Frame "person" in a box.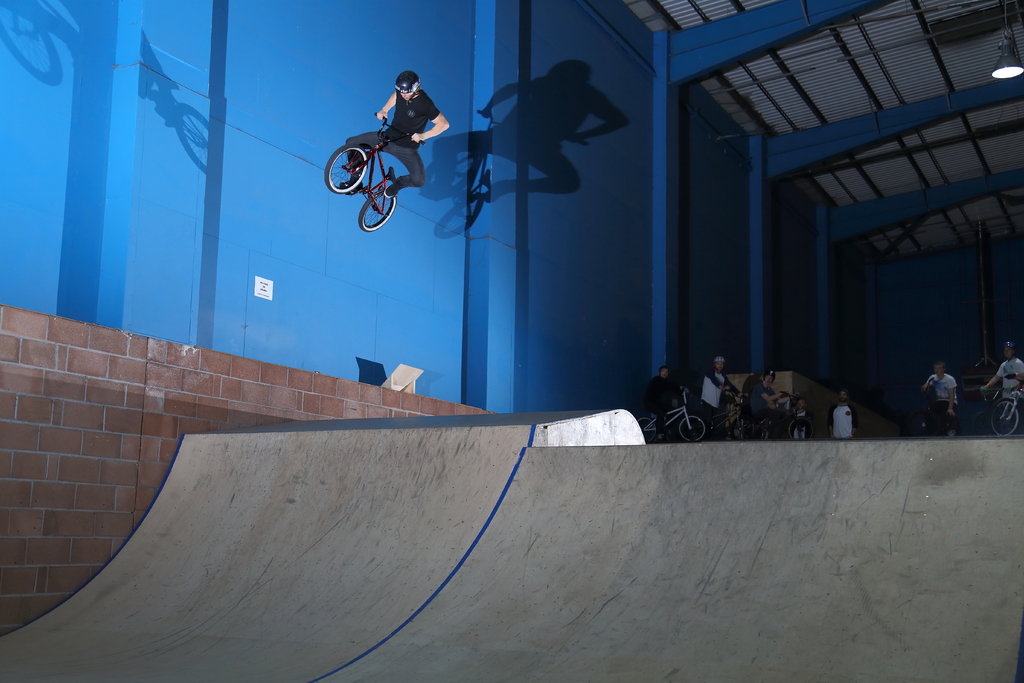
{"left": 643, "top": 368, "right": 680, "bottom": 438}.
